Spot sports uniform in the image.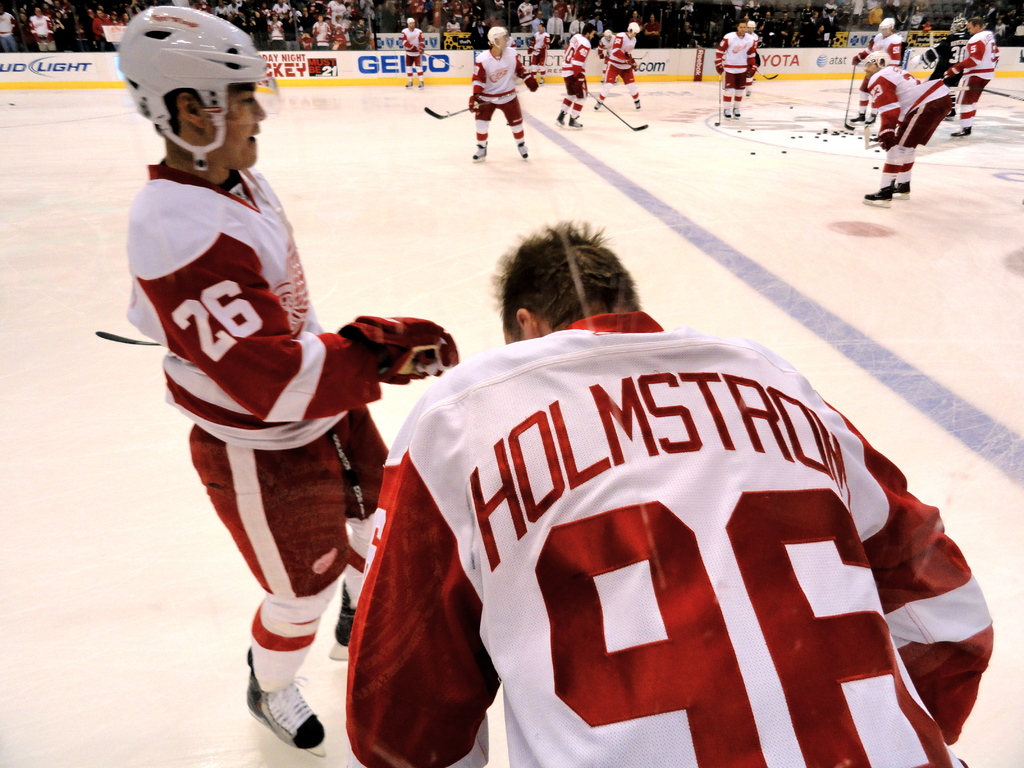
sports uniform found at crop(596, 31, 619, 76).
